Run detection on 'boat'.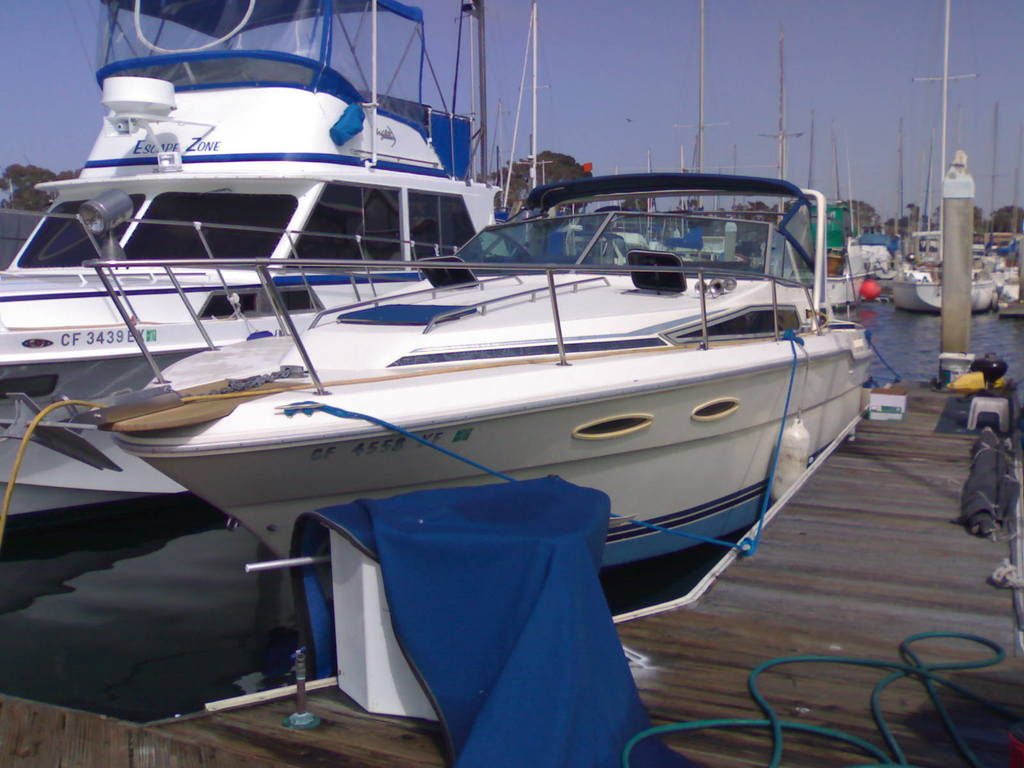
Result: box(0, 0, 513, 519).
